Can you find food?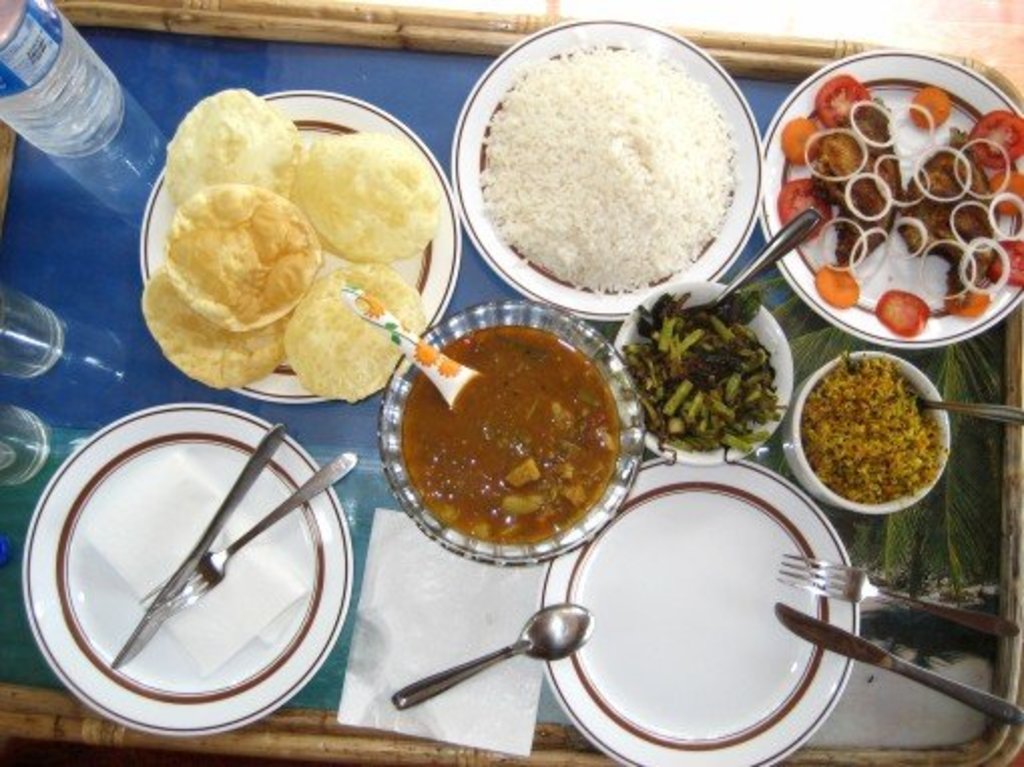
Yes, bounding box: select_region(396, 309, 630, 554).
